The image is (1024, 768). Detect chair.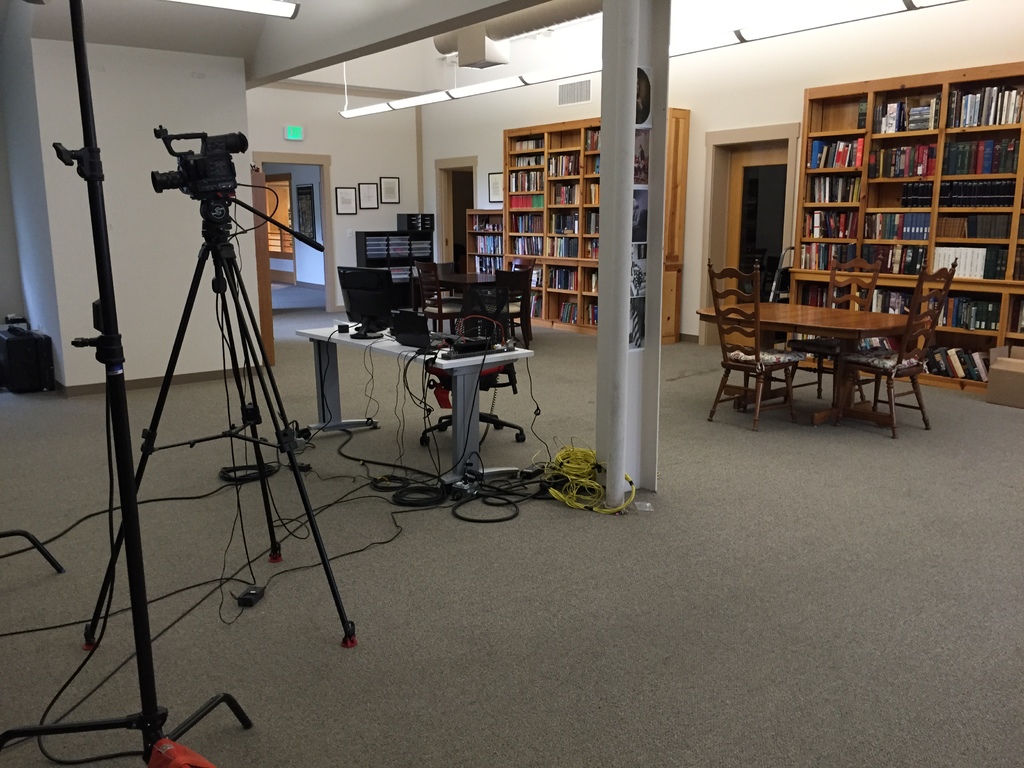
Detection: crop(418, 257, 461, 331).
